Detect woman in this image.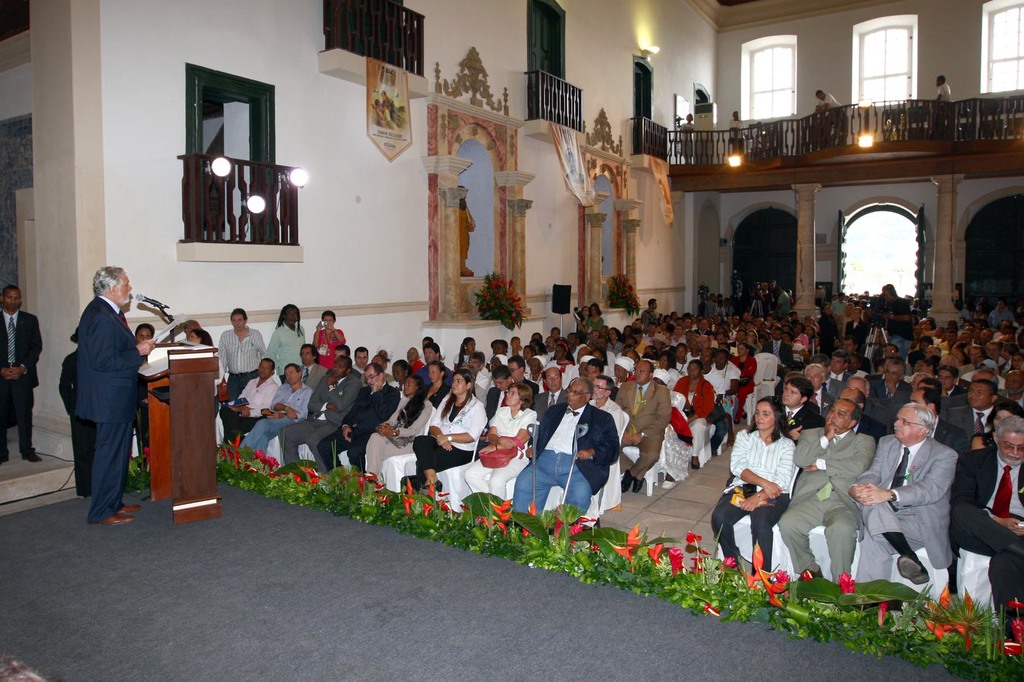
Detection: 730, 342, 758, 431.
